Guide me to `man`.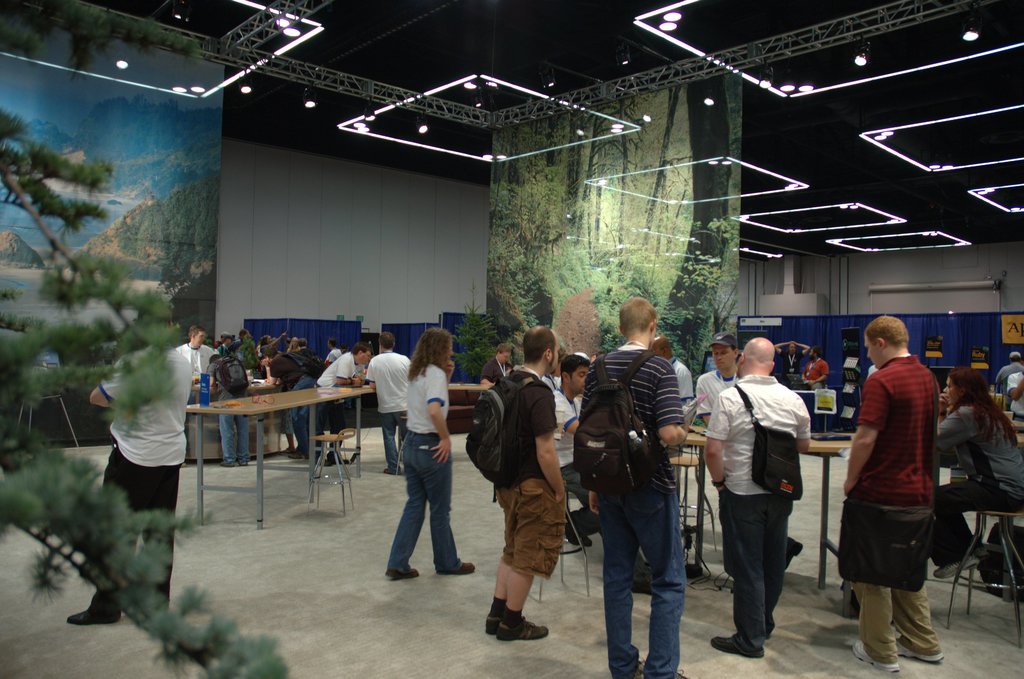
Guidance: x1=263 y1=346 x2=316 y2=458.
